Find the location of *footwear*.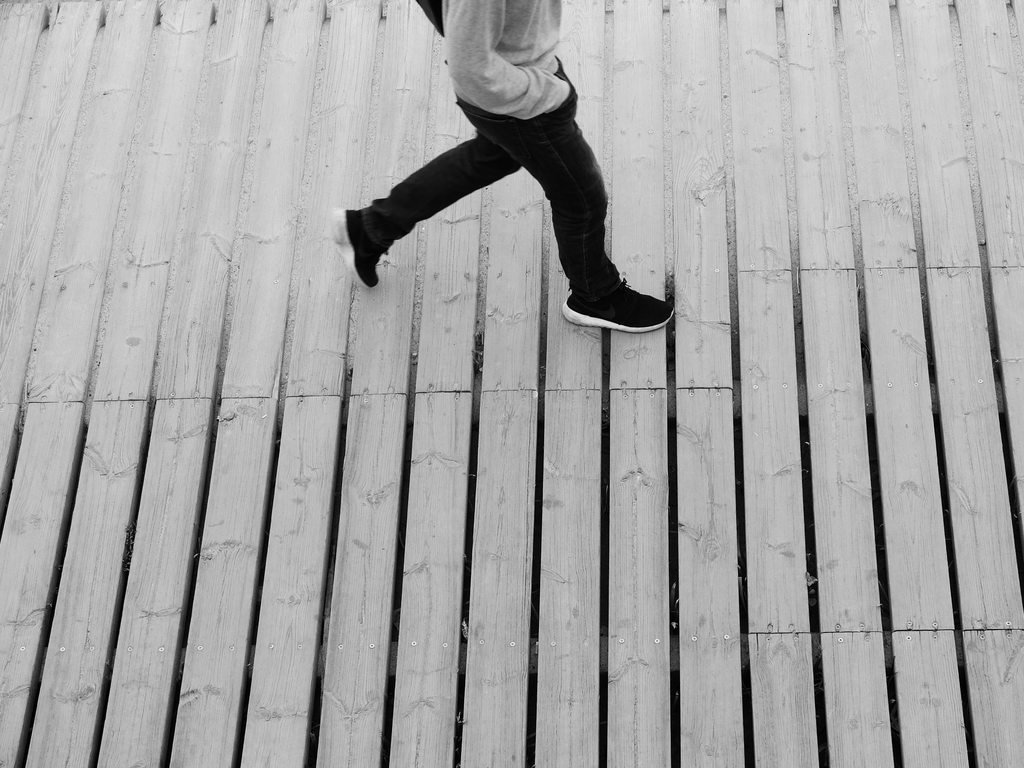
Location: l=324, t=206, r=382, b=291.
